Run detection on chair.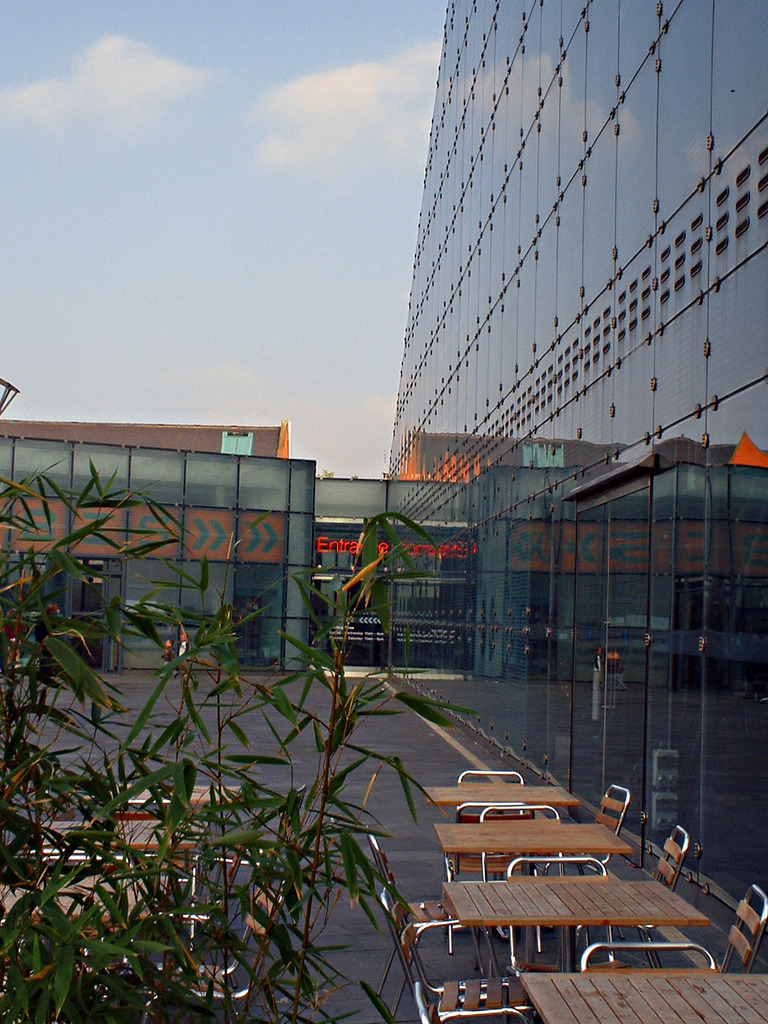
Result: rect(582, 939, 713, 972).
